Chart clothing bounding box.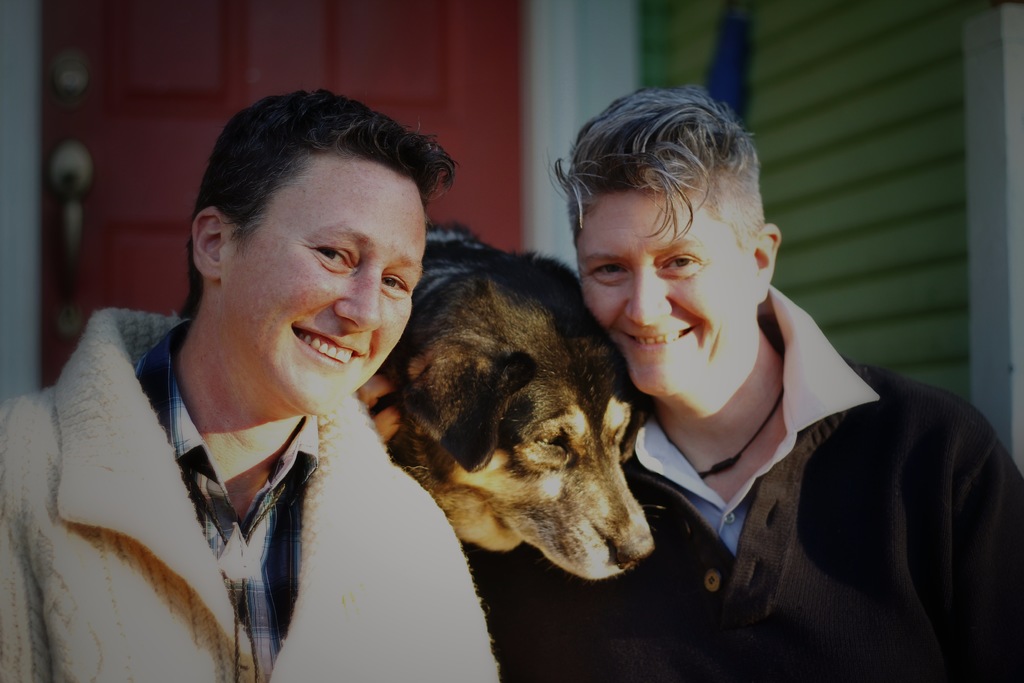
Charted: BBox(473, 287, 1023, 682).
